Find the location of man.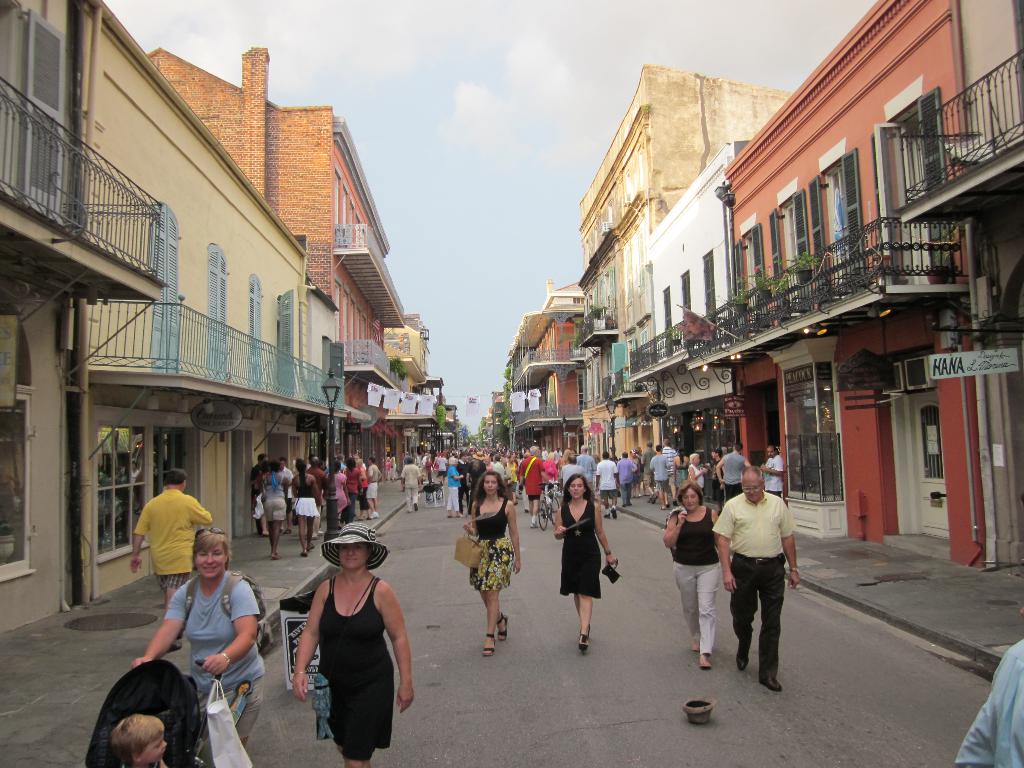
Location: Rect(757, 445, 781, 498).
